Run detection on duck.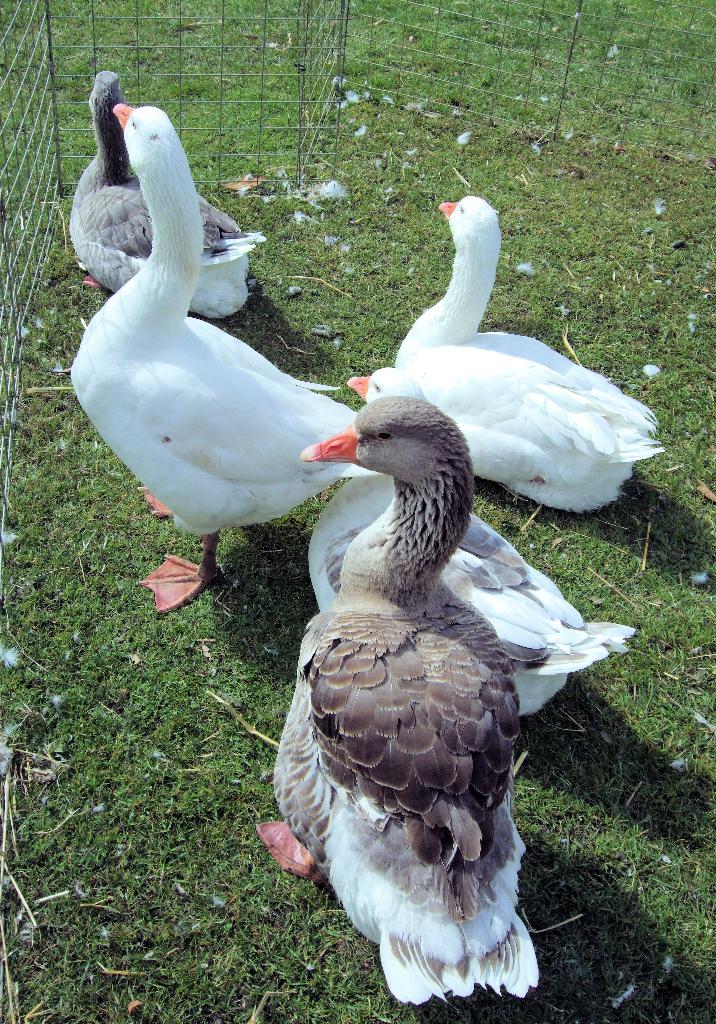
Result: (65,77,379,626).
